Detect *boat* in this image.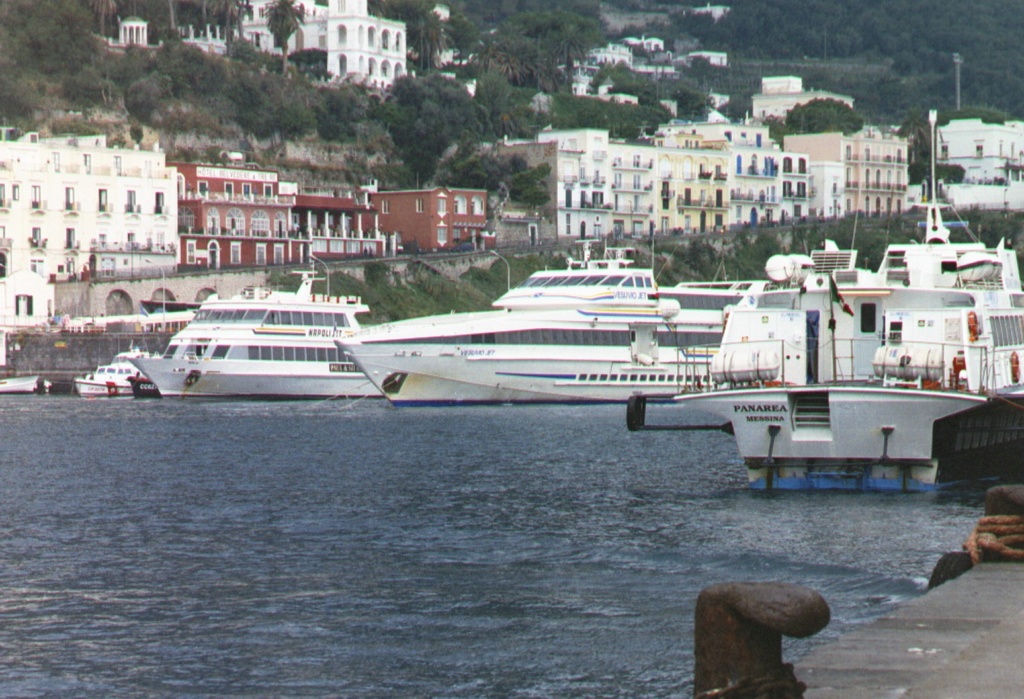
Detection: select_region(71, 339, 160, 393).
